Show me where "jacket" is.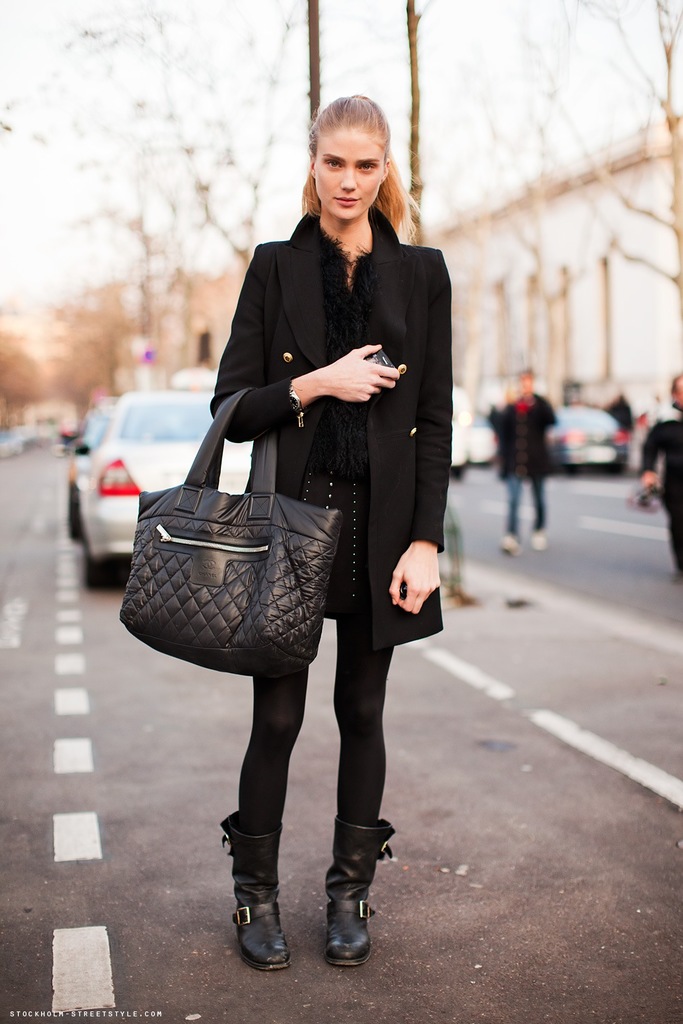
"jacket" is at crop(135, 187, 458, 658).
